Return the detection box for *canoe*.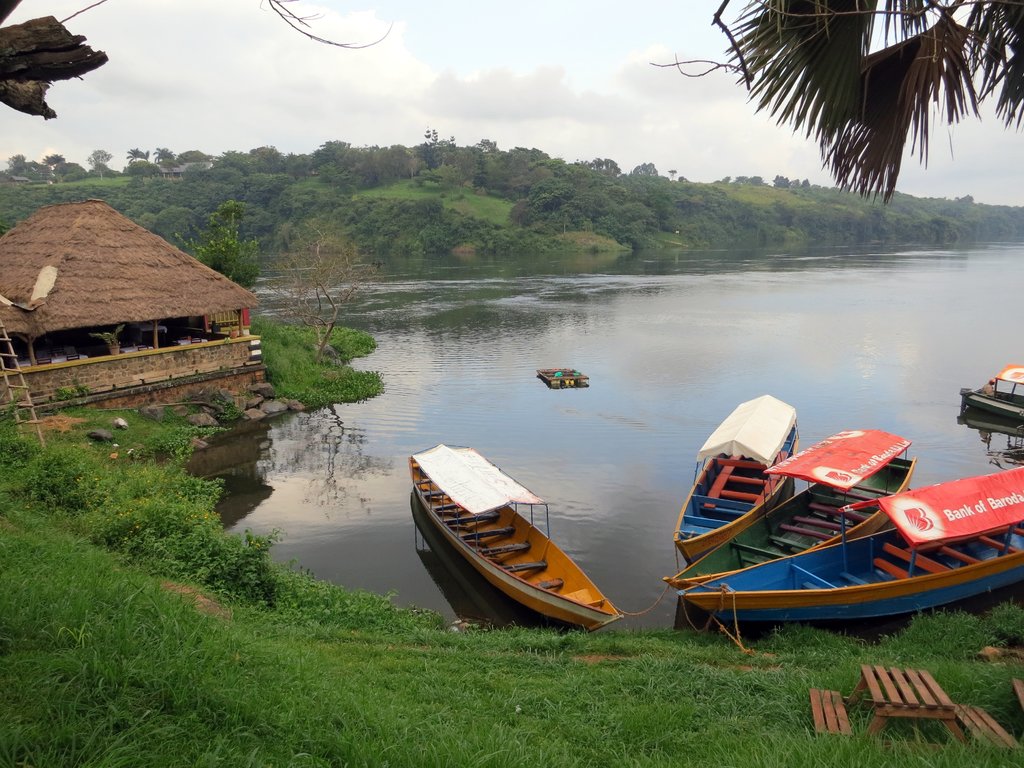
bbox=(662, 428, 917, 580).
